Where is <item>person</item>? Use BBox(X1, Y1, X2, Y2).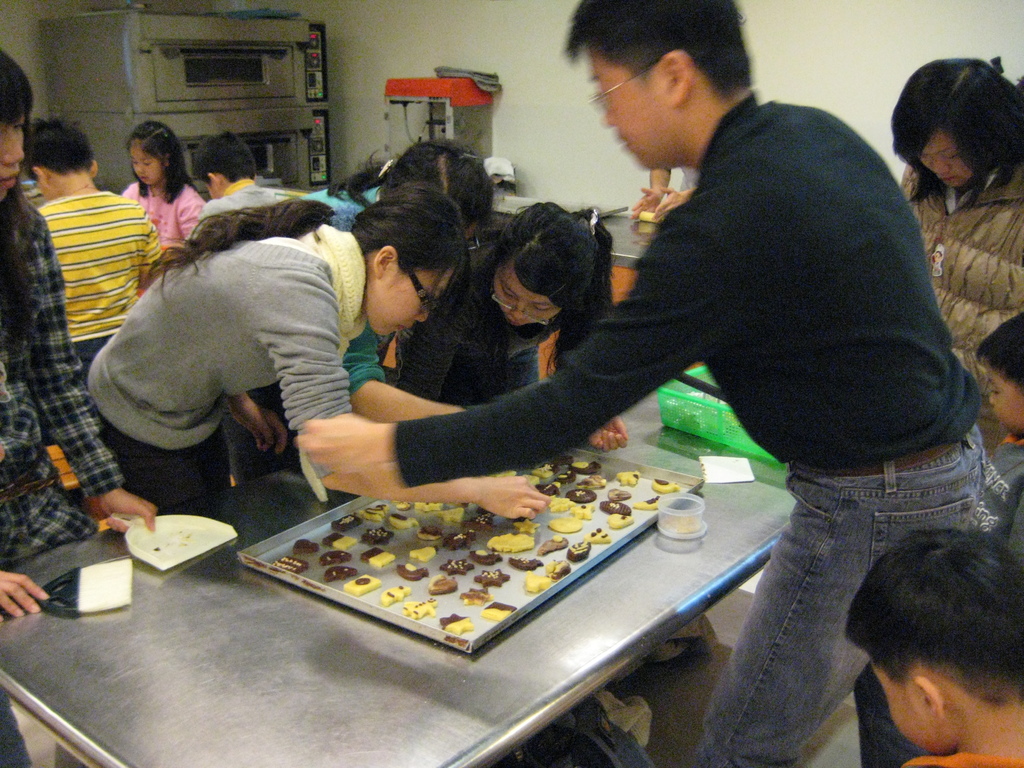
BBox(897, 58, 1023, 454).
